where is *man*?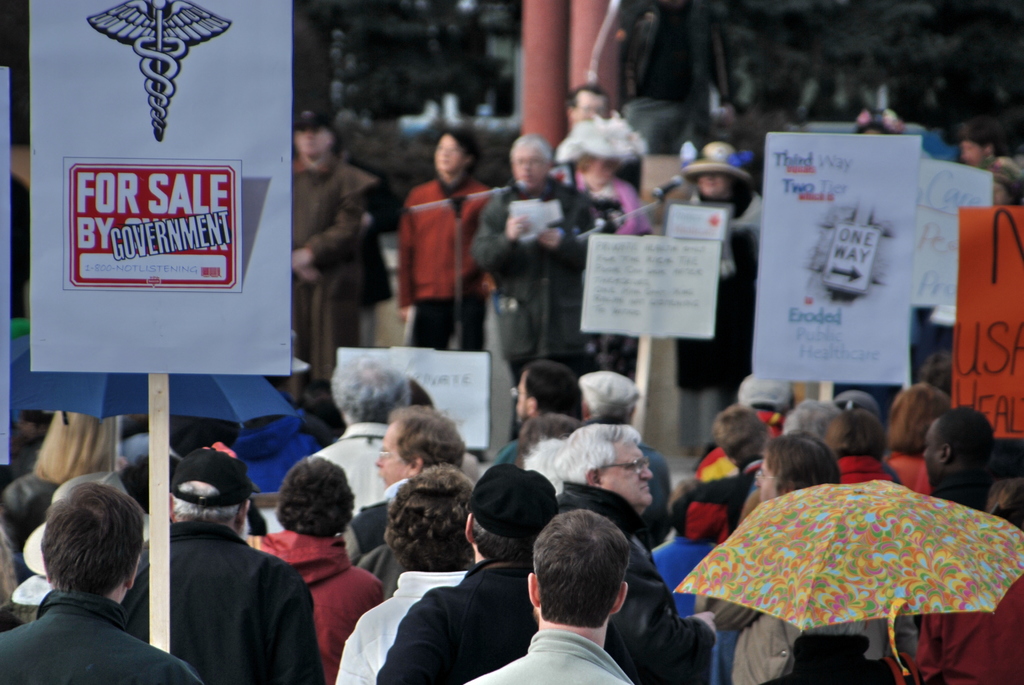
(x1=344, y1=400, x2=460, y2=562).
